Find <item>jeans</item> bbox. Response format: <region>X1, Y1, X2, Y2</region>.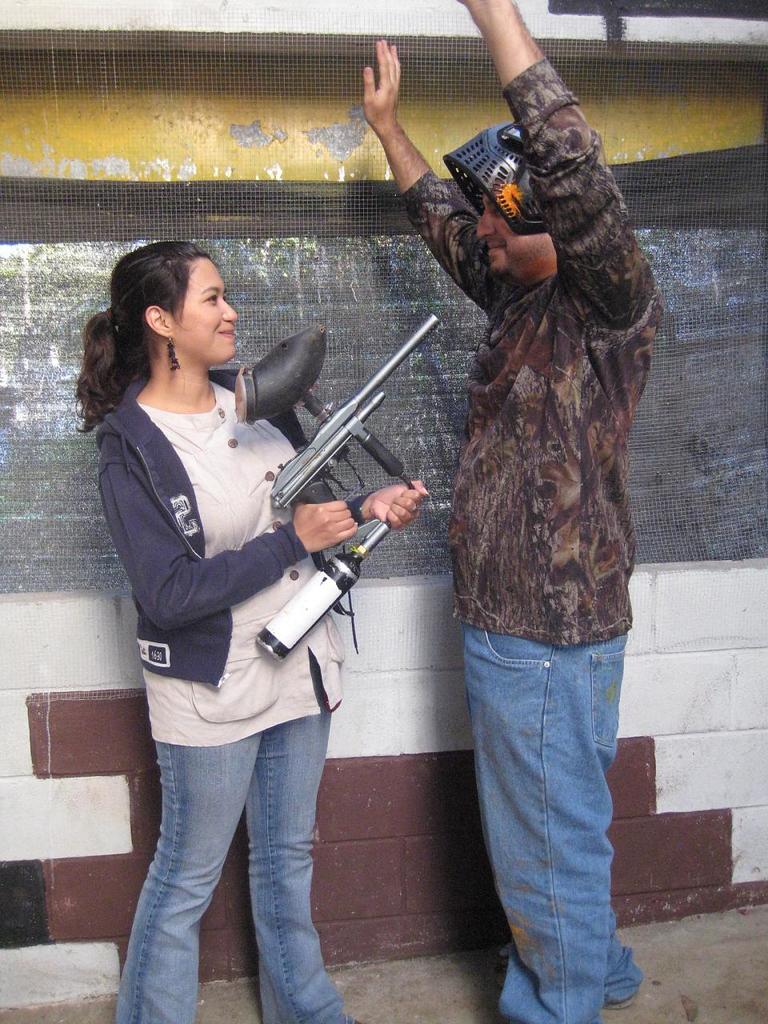
<region>113, 712, 354, 1017</region>.
